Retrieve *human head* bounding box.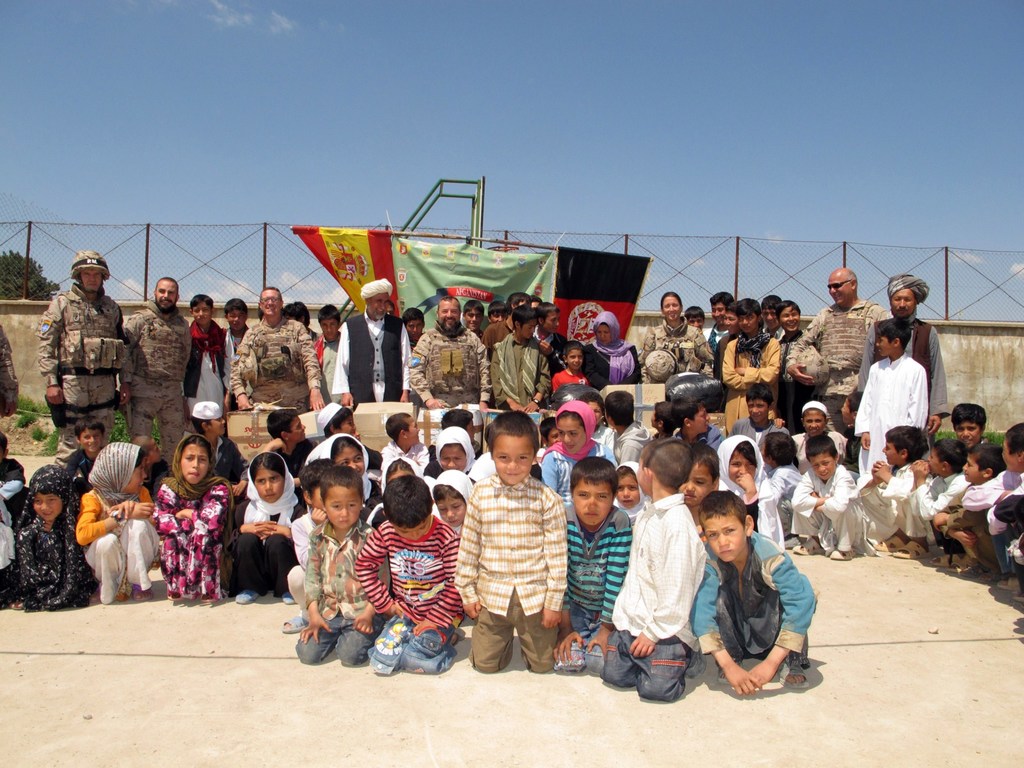
Bounding box: {"x1": 561, "y1": 340, "x2": 583, "y2": 368}.
